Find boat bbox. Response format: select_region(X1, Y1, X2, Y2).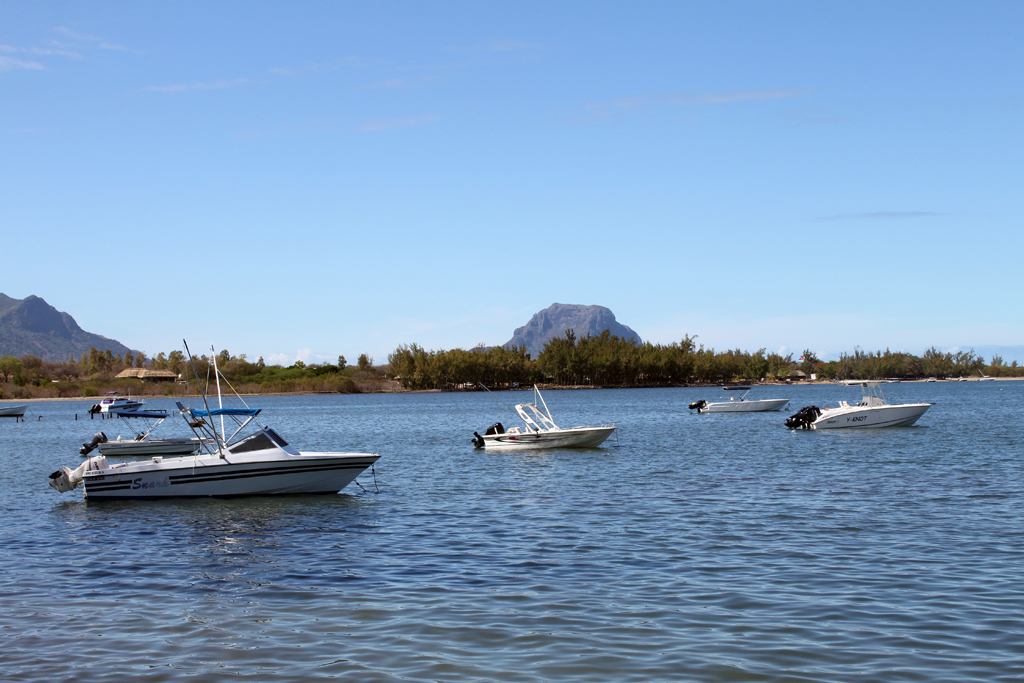
select_region(3, 405, 27, 421).
